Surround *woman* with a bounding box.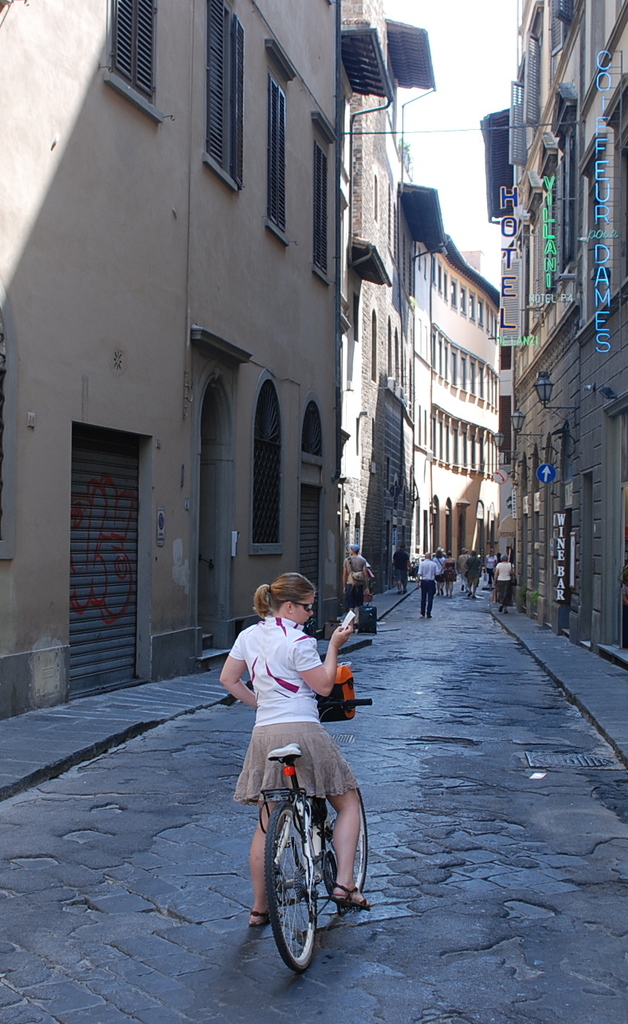
x1=489 y1=552 x2=514 y2=618.
